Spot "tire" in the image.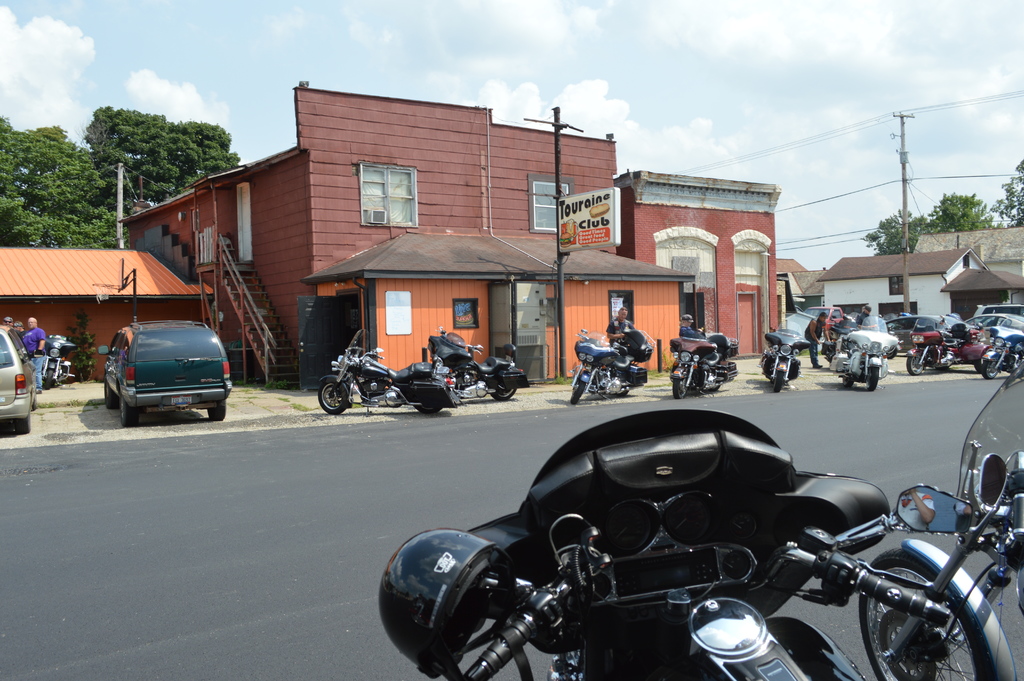
"tire" found at [318,375,348,416].
